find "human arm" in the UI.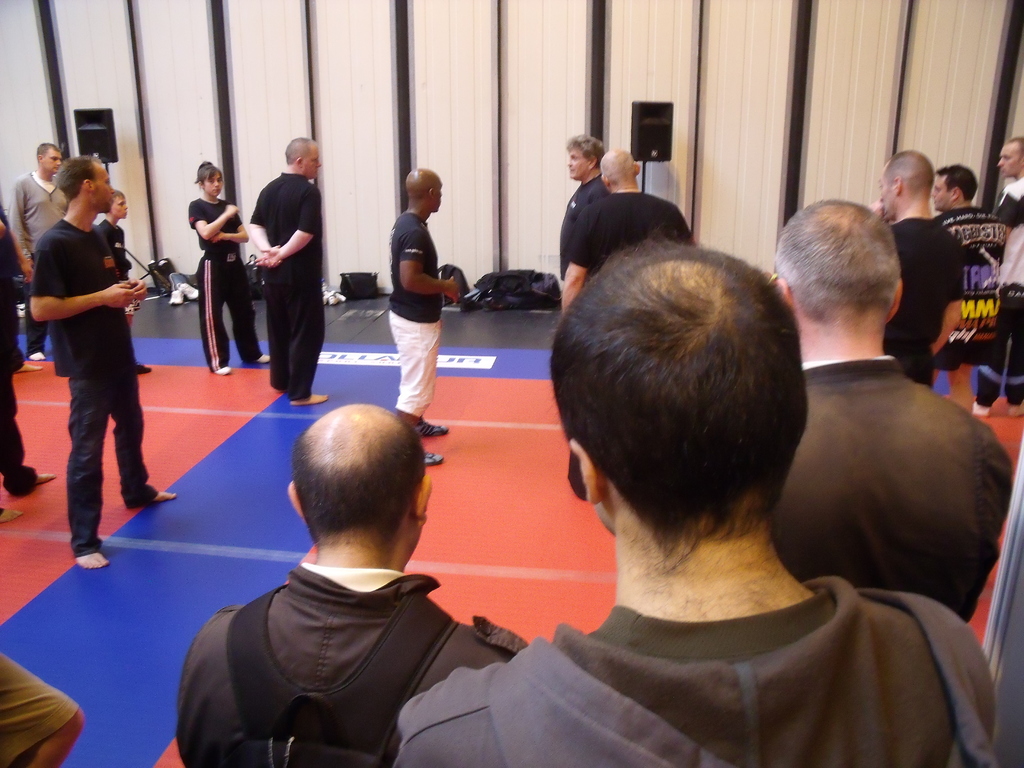
UI element at x1=0, y1=648, x2=86, y2=767.
